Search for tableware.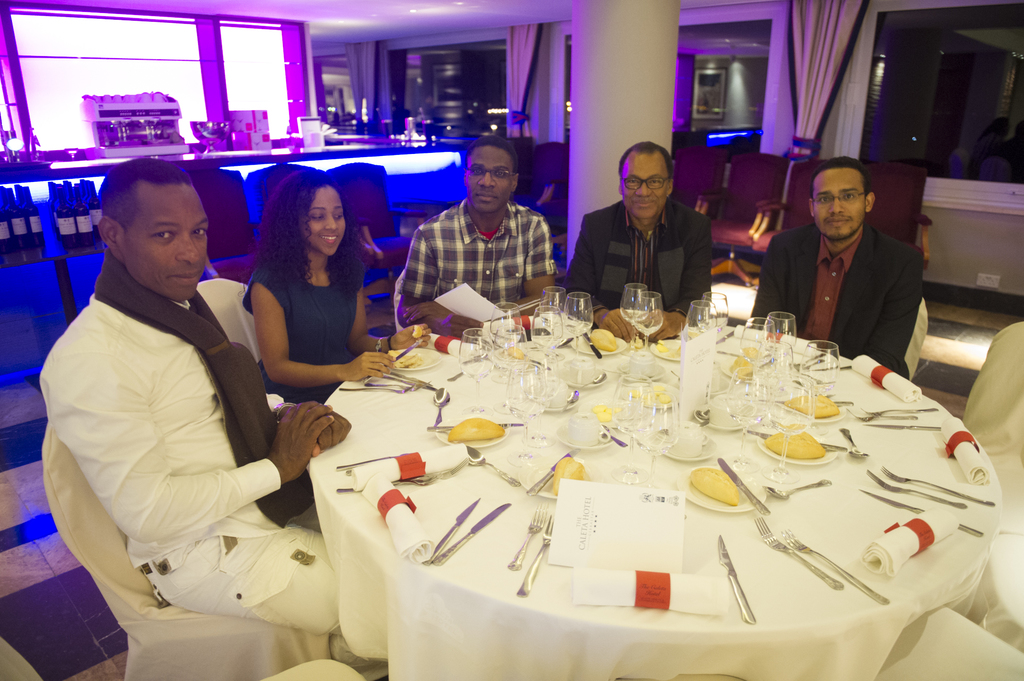
Found at (724, 456, 769, 514).
